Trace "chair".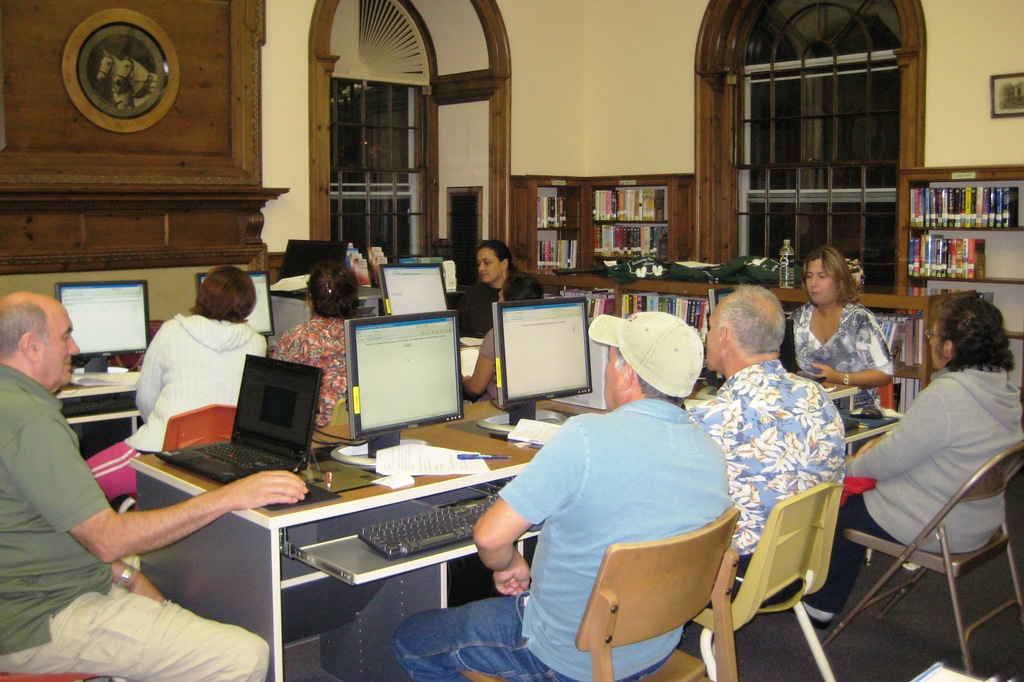
Traced to bbox(581, 484, 756, 680).
